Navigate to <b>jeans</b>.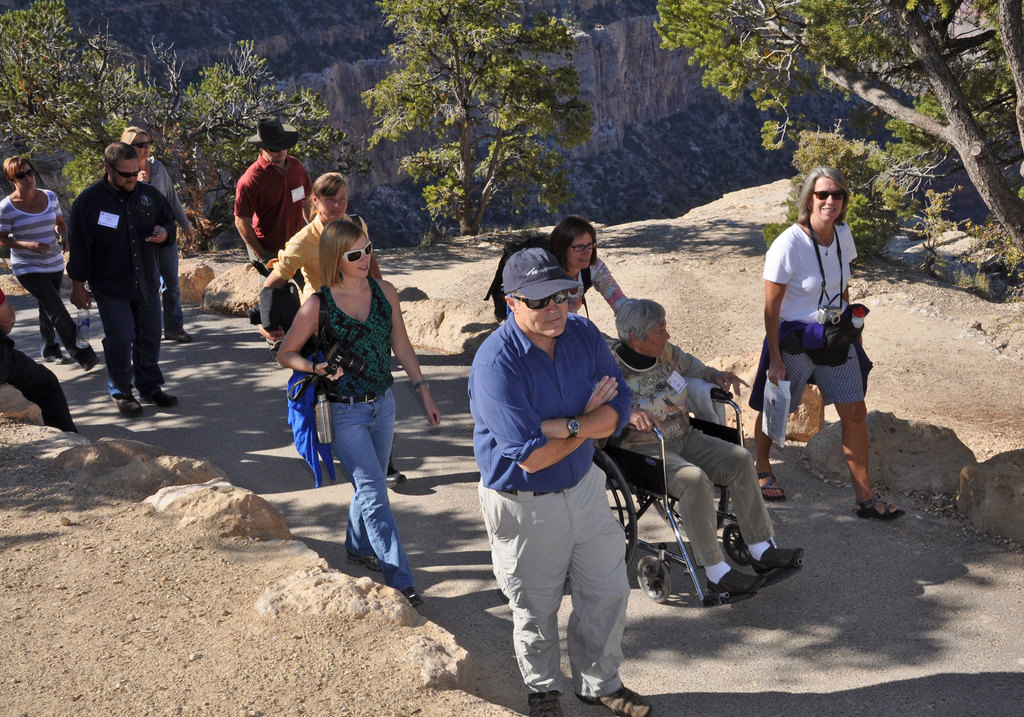
Navigation target: 318, 384, 412, 606.
